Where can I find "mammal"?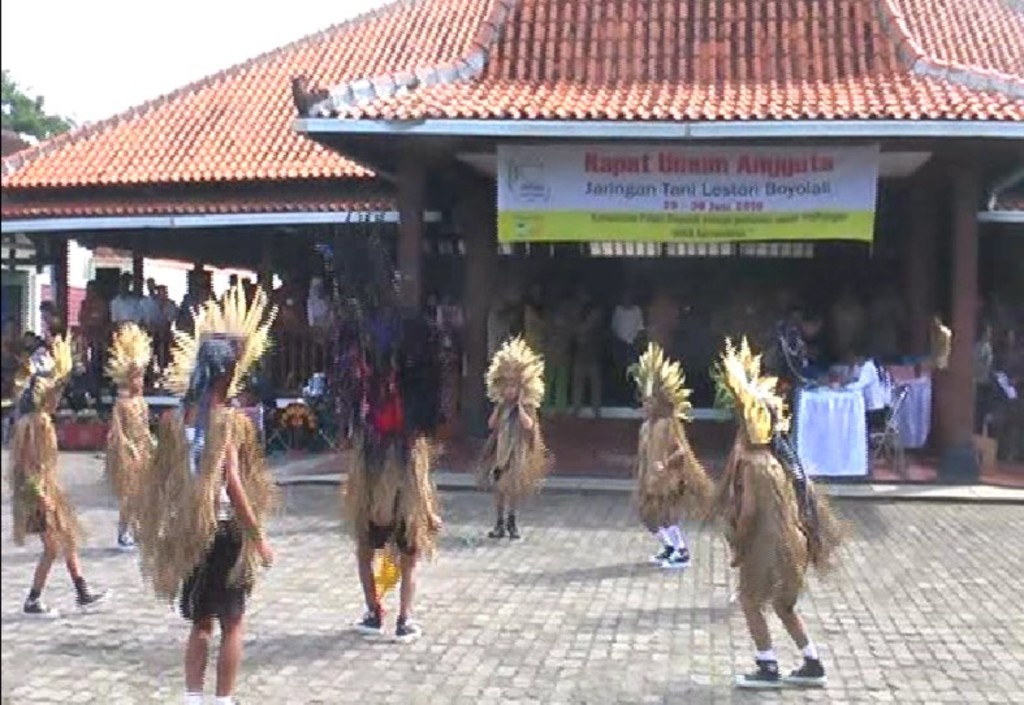
You can find it at 475 328 554 542.
